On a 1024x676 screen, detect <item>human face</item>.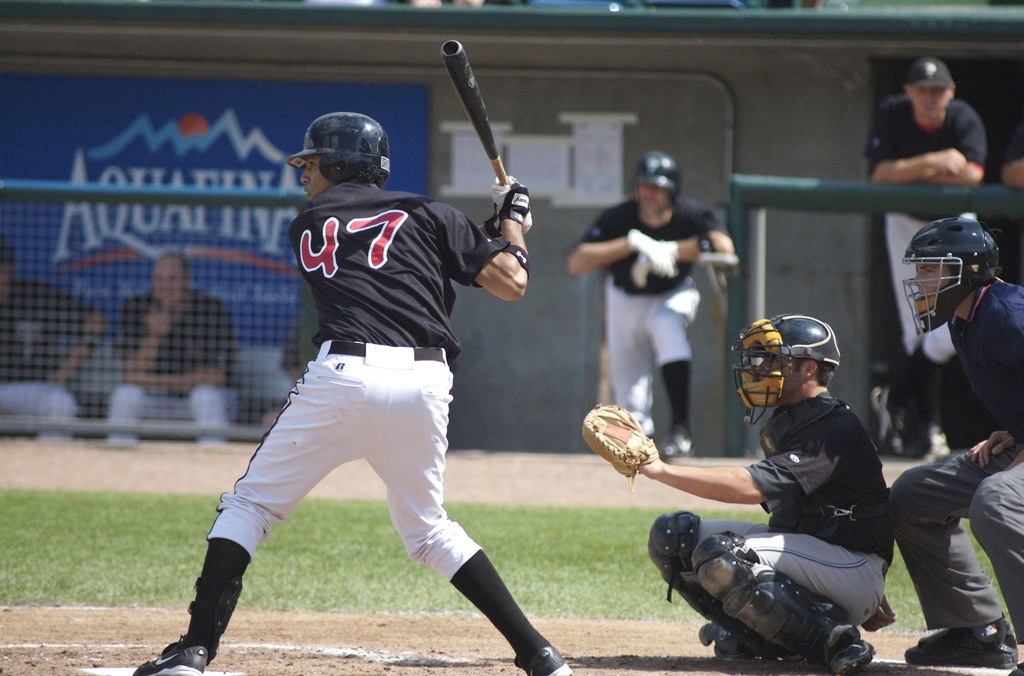
x1=637, y1=184, x2=670, y2=220.
